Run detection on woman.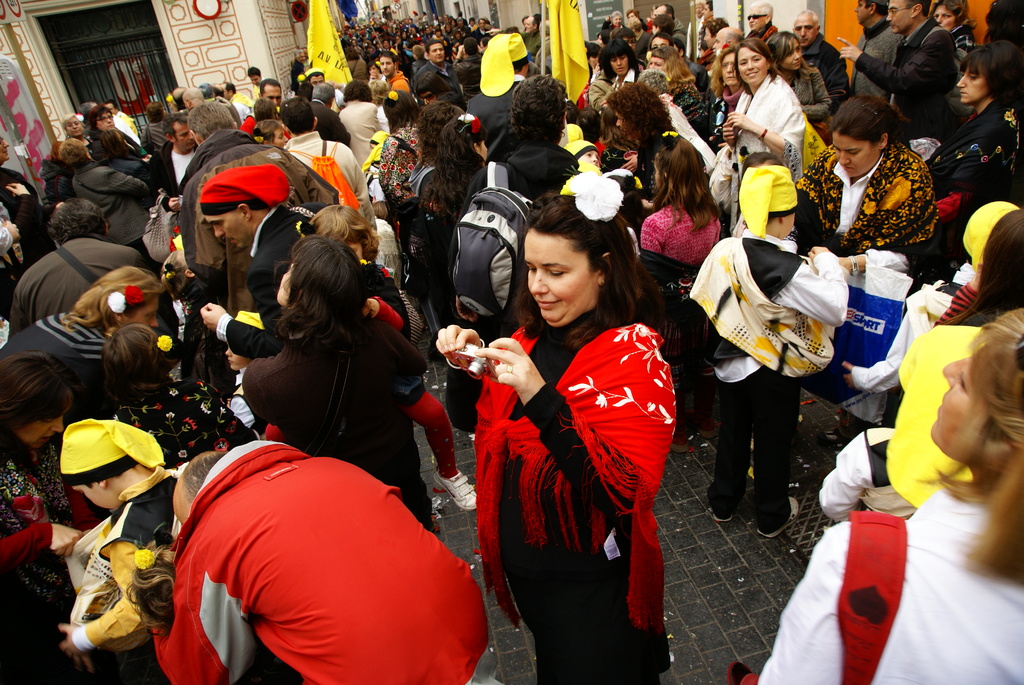
Result: box=[636, 135, 726, 446].
